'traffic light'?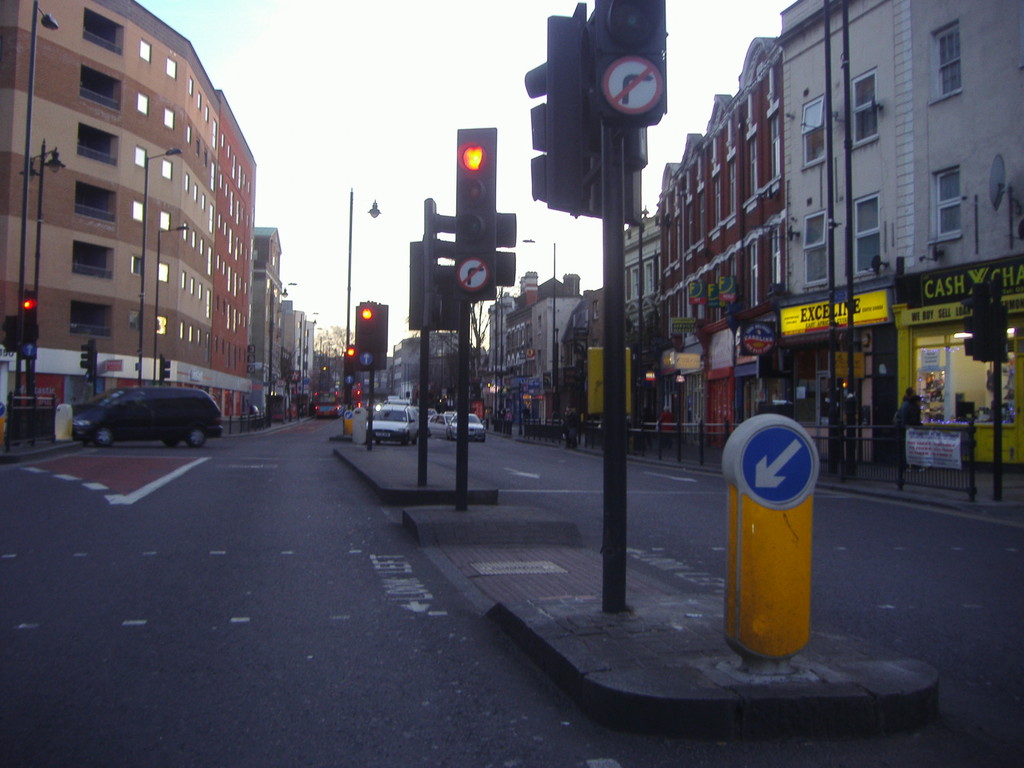
bbox=[24, 288, 37, 341]
